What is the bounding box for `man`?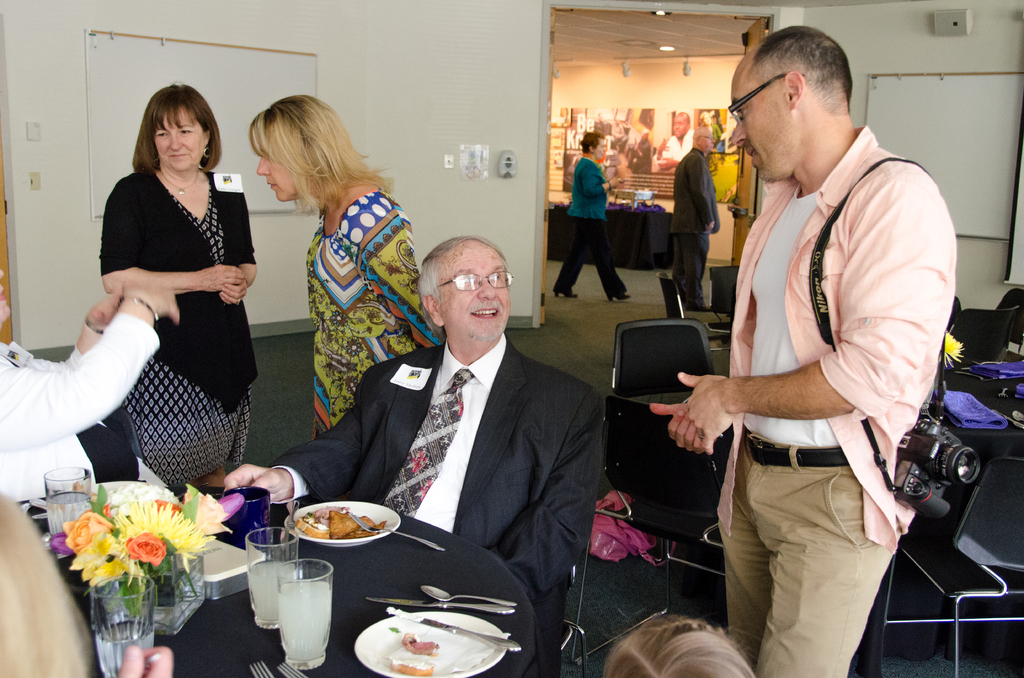
rect(661, 120, 723, 309).
